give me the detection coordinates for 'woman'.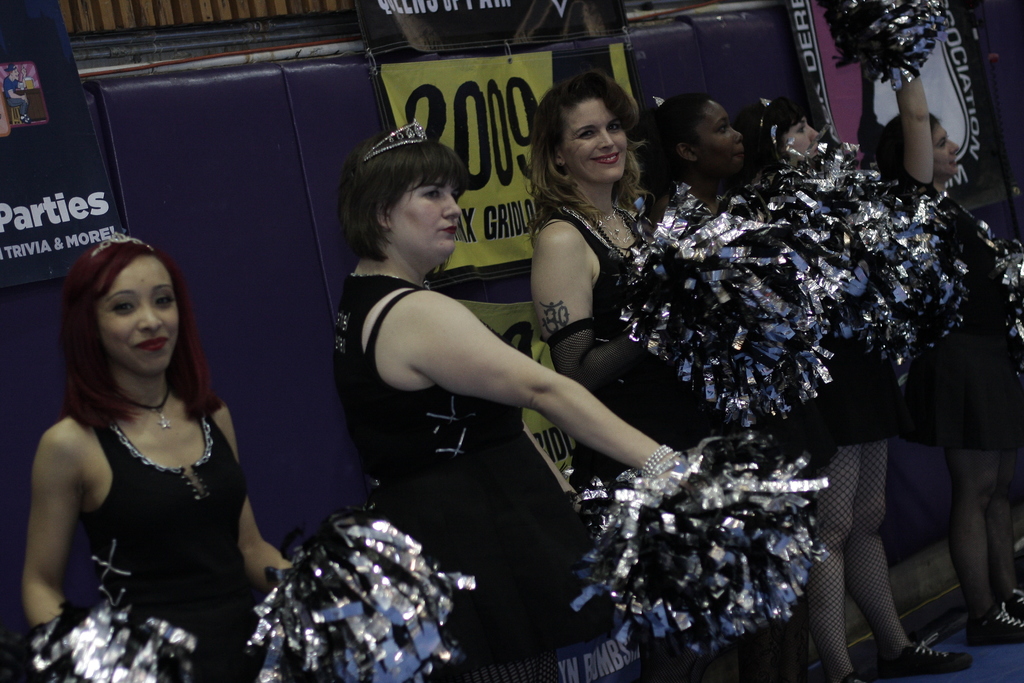
select_region(22, 217, 273, 661).
